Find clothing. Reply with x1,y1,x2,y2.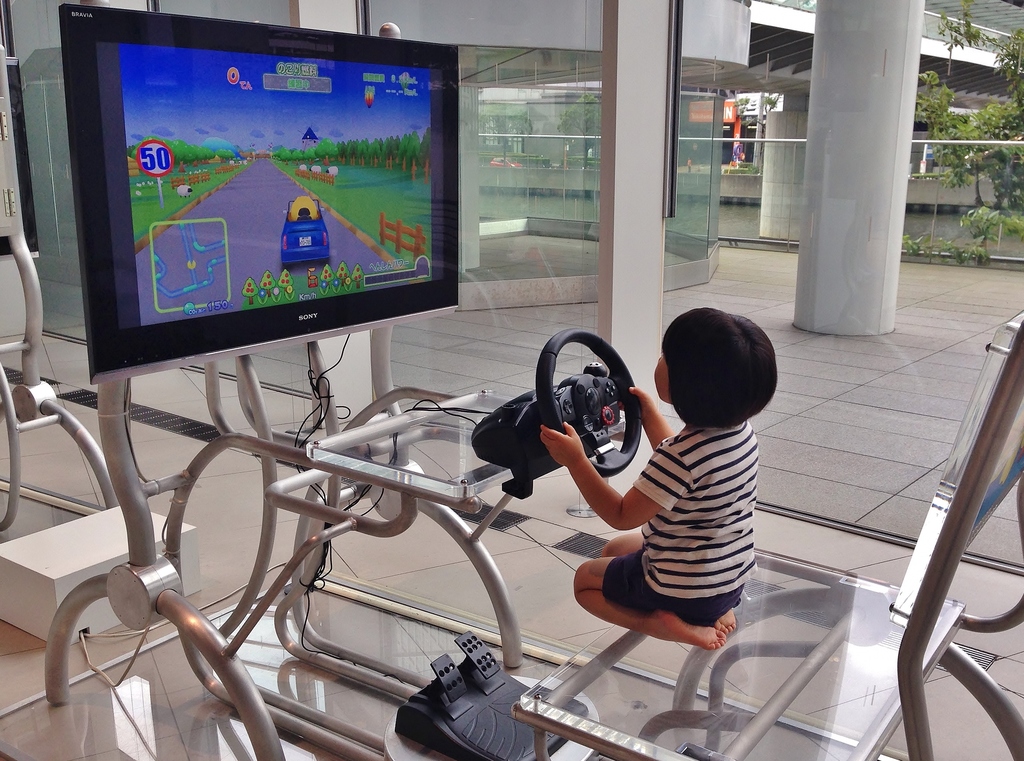
600,424,759,624.
